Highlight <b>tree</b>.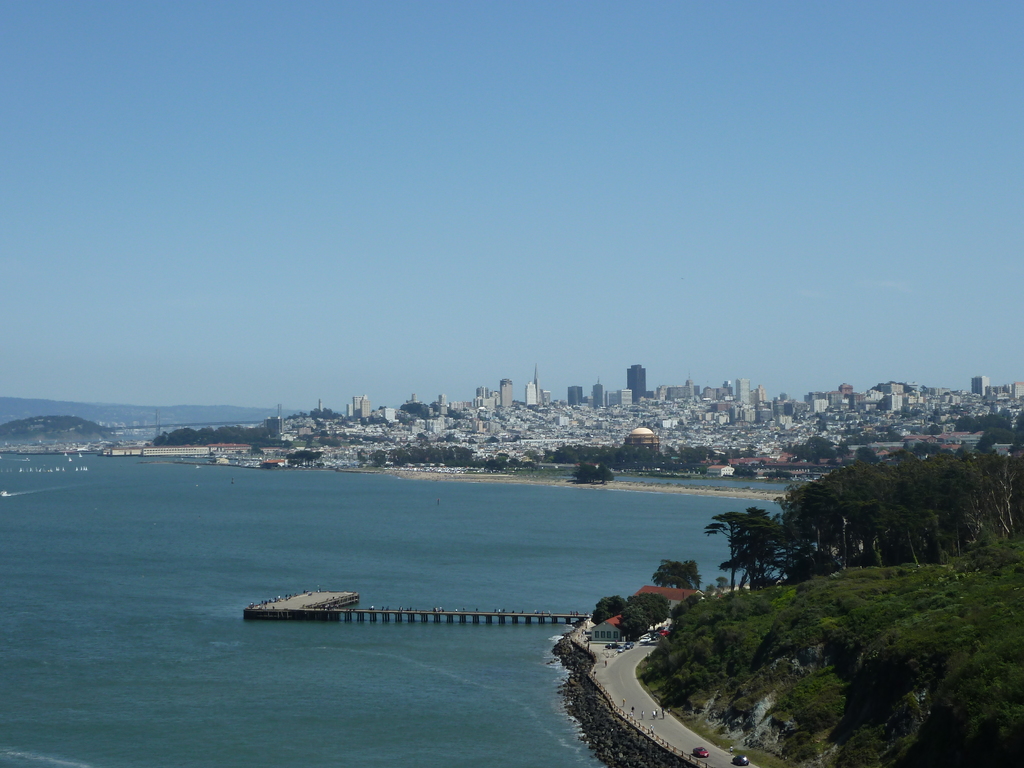
Highlighted region: select_region(292, 433, 329, 462).
